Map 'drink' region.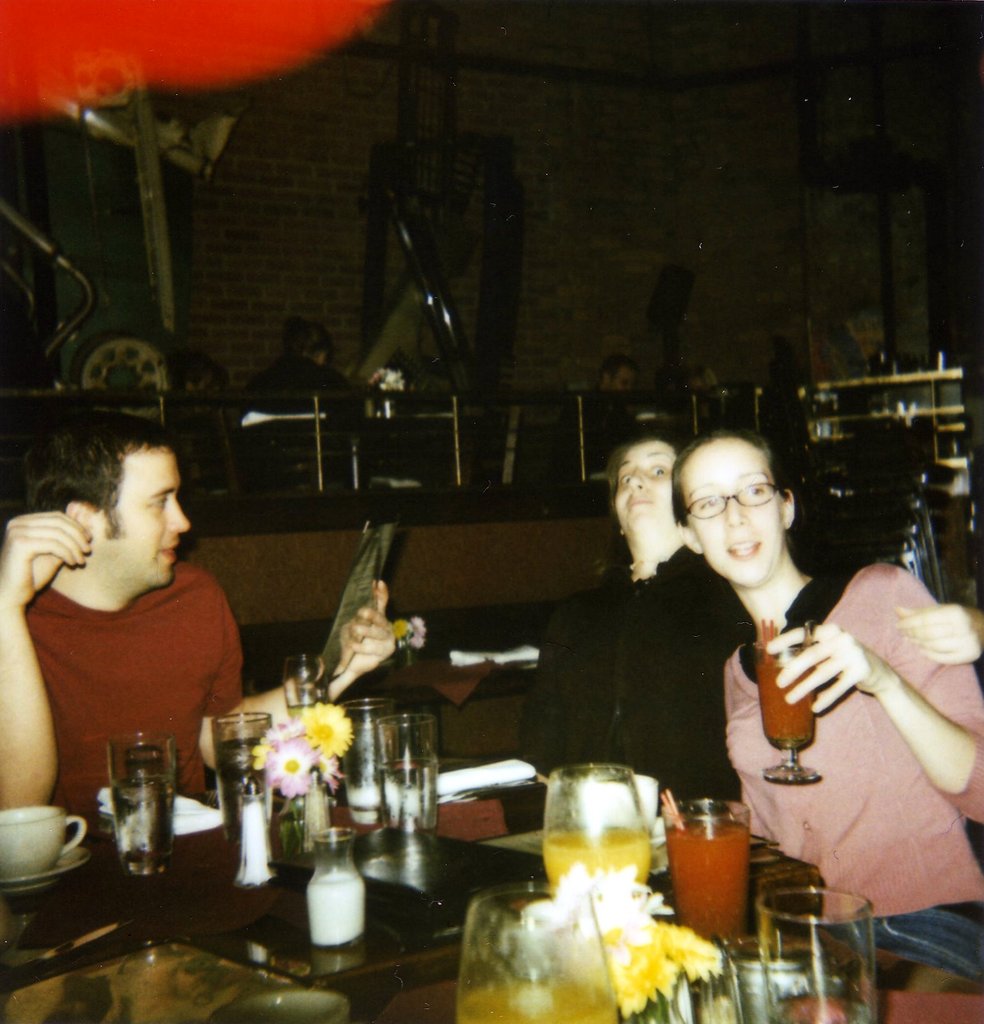
Mapped to bbox=(459, 984, 621, 1023).
